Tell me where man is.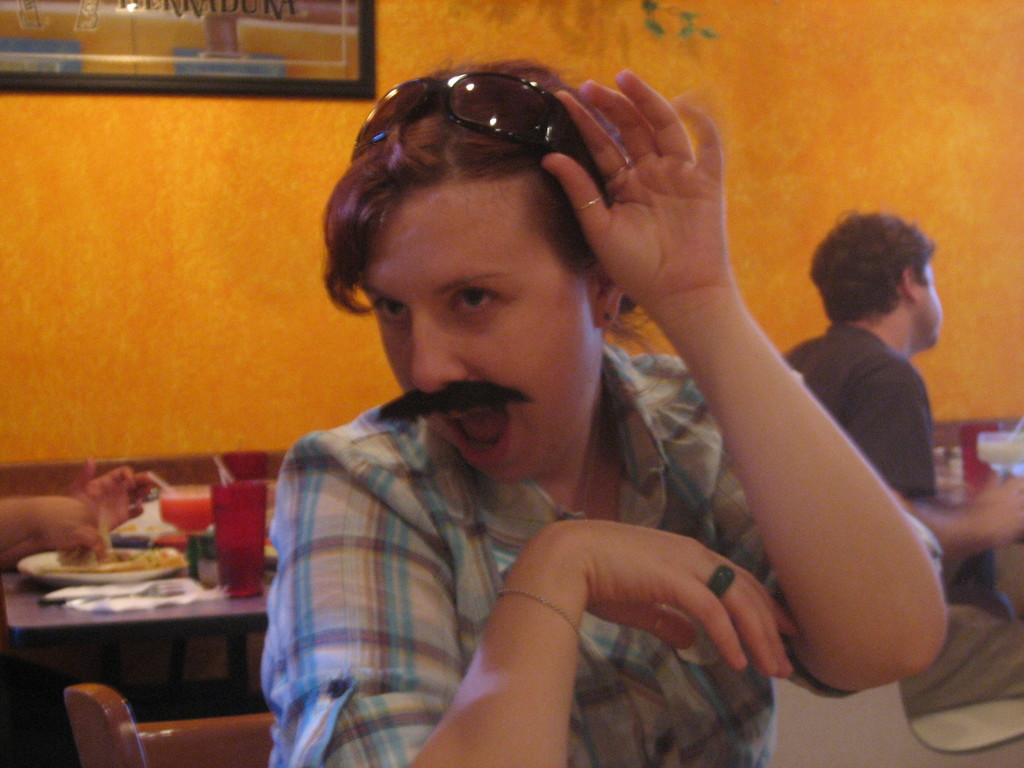
man is at 193 51 932 739.
